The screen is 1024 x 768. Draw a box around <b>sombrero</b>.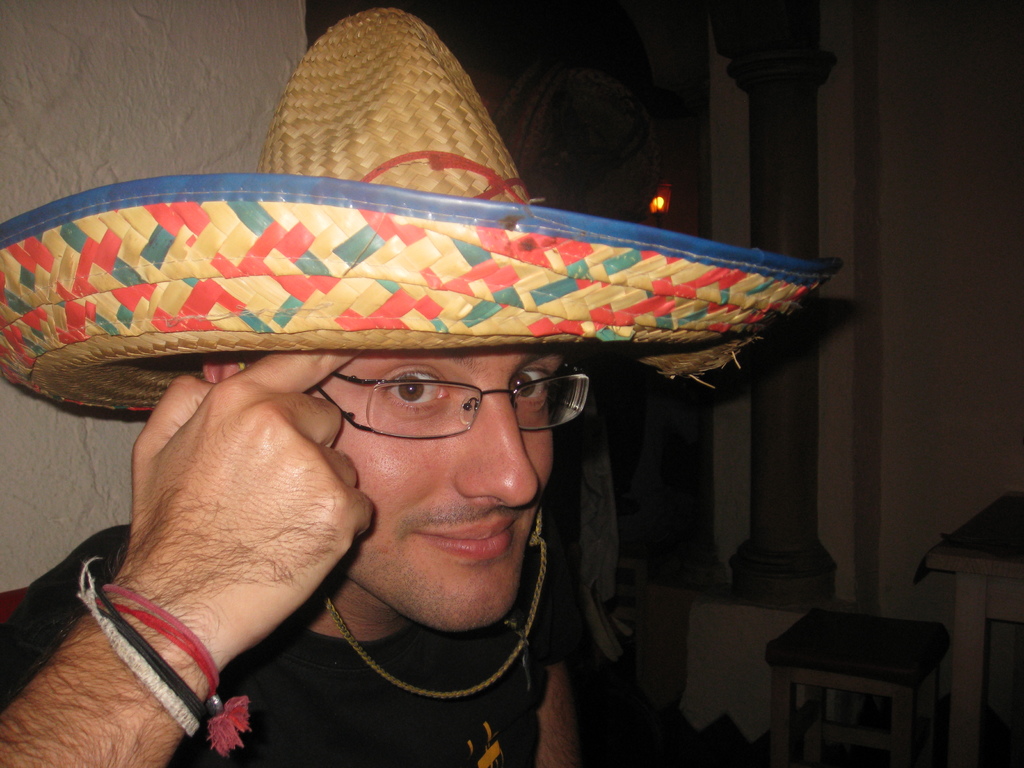
[0,5,840,699].
